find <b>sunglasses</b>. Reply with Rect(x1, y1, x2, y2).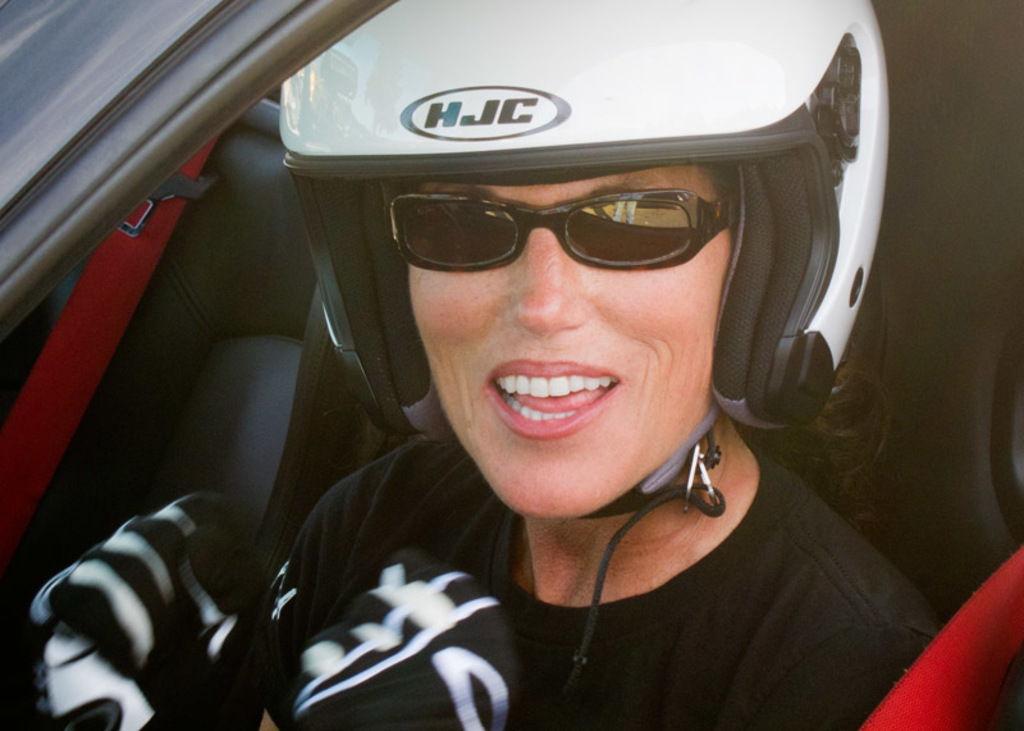
Rect(390, 187, 735, 271).
